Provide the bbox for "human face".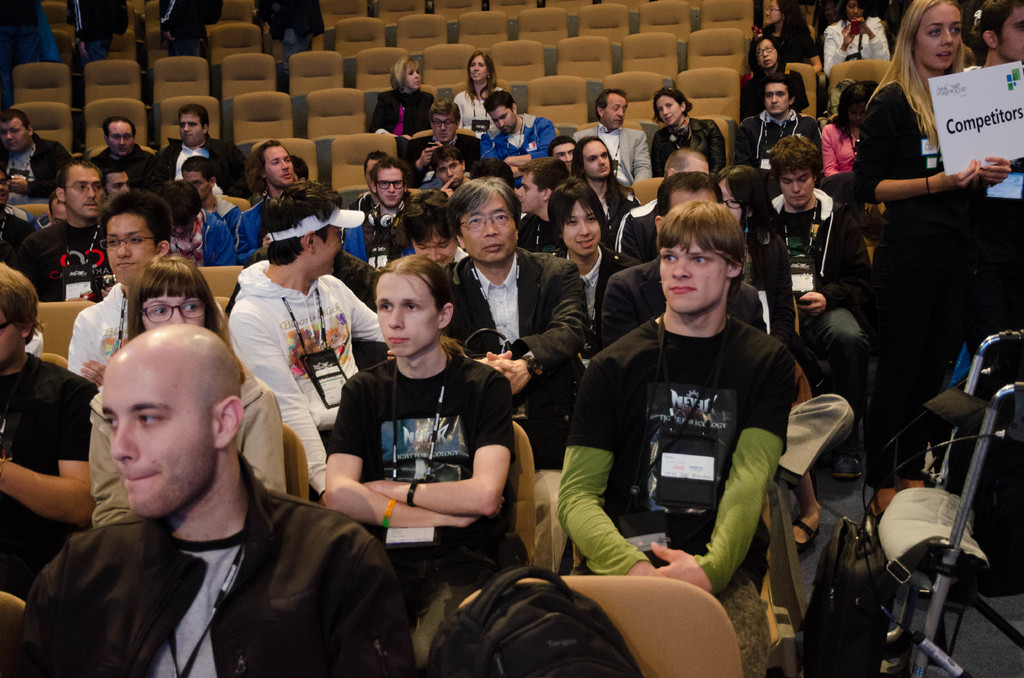
[left=99, top=366, right=212, bottom=518].
